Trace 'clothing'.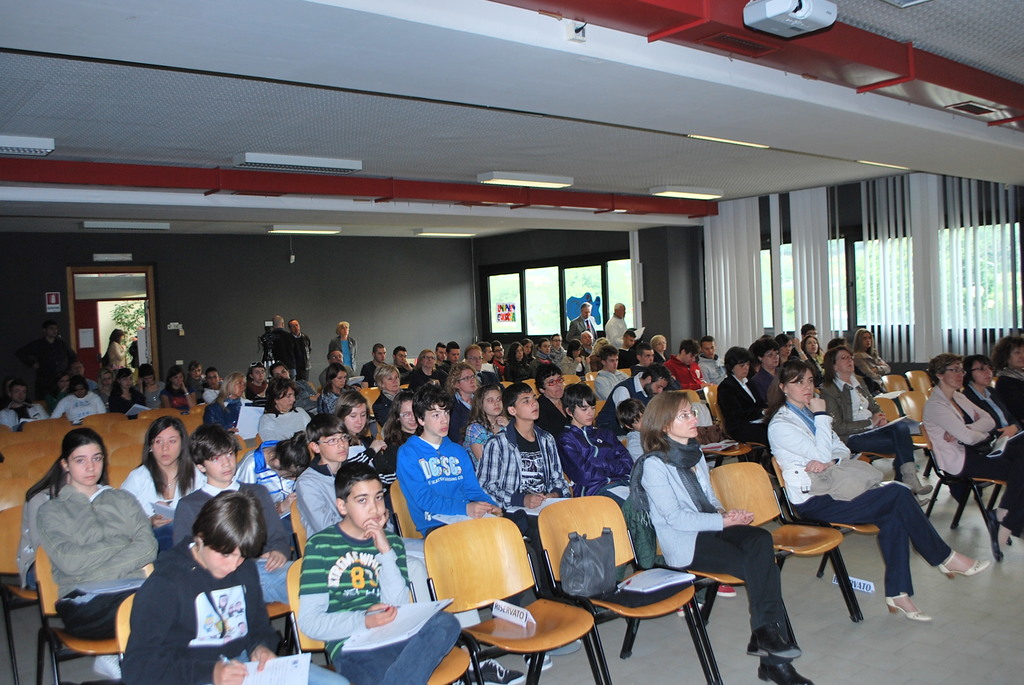
Traced to left=596, top=367, right=652, bottom=427.
